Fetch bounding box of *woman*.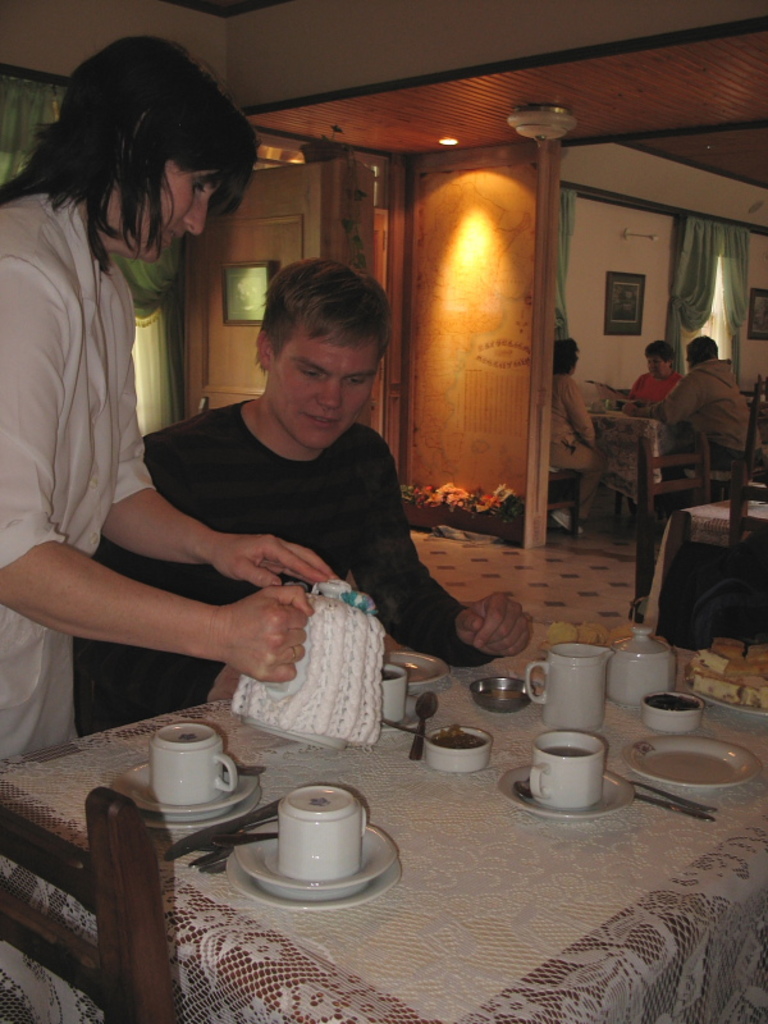
Bbox: Rect(1, 54, 279, 657).
